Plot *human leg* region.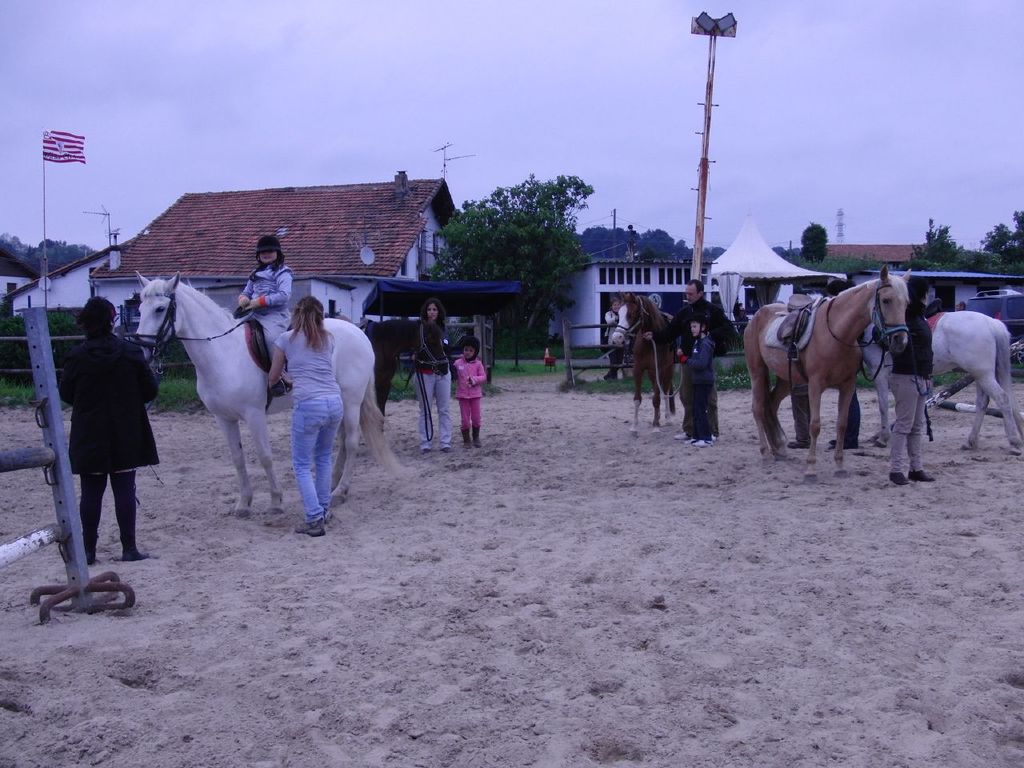
Plotted at BBox(75, 466, 106, 558).
